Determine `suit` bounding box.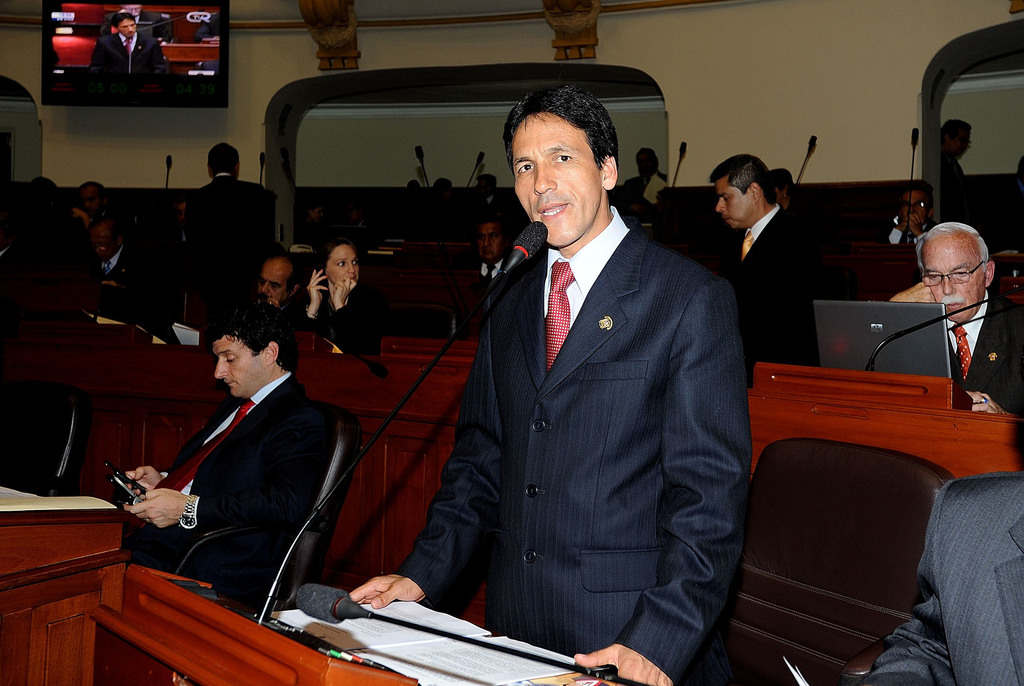
Determined: bbox=(190, 15, 220, 44).
